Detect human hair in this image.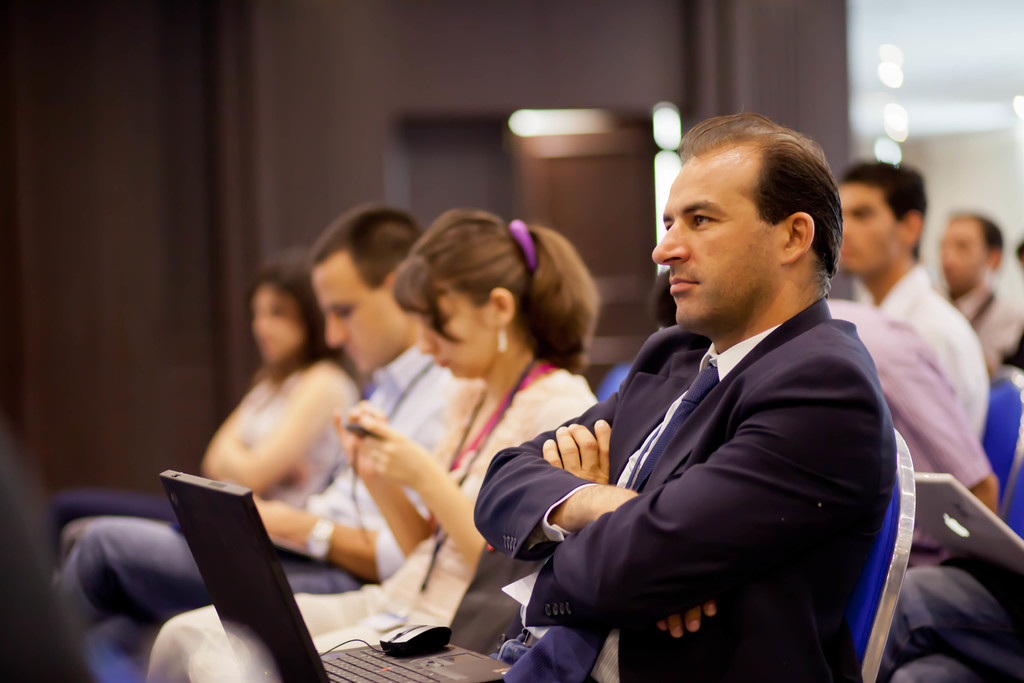
Detection: 388/202/596/368.
